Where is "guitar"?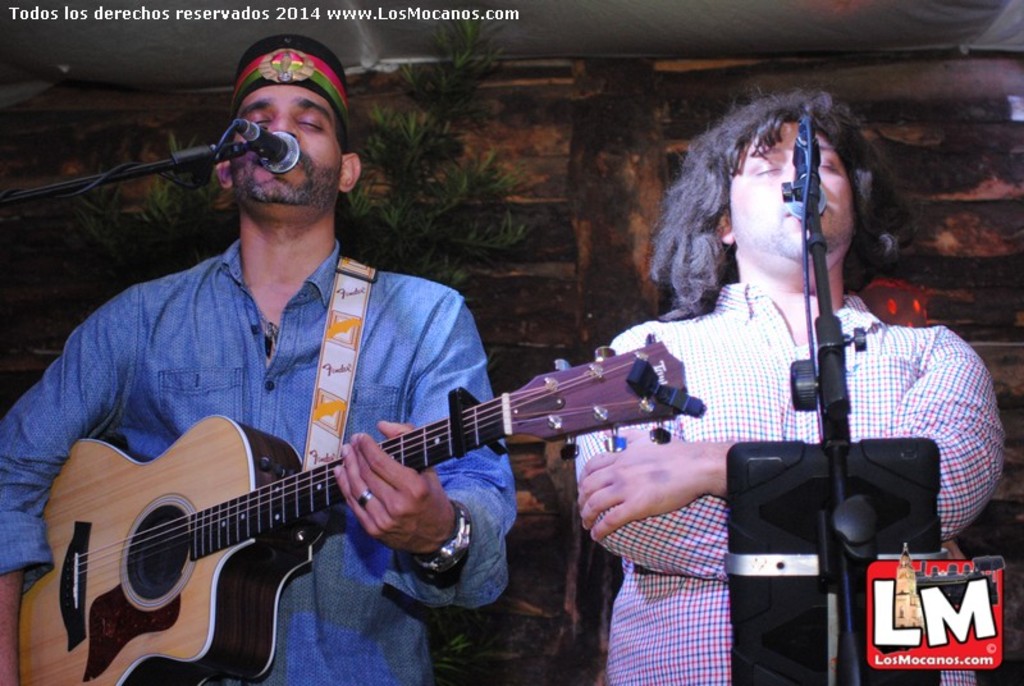
bbox=(12, 320, 778, 671).
